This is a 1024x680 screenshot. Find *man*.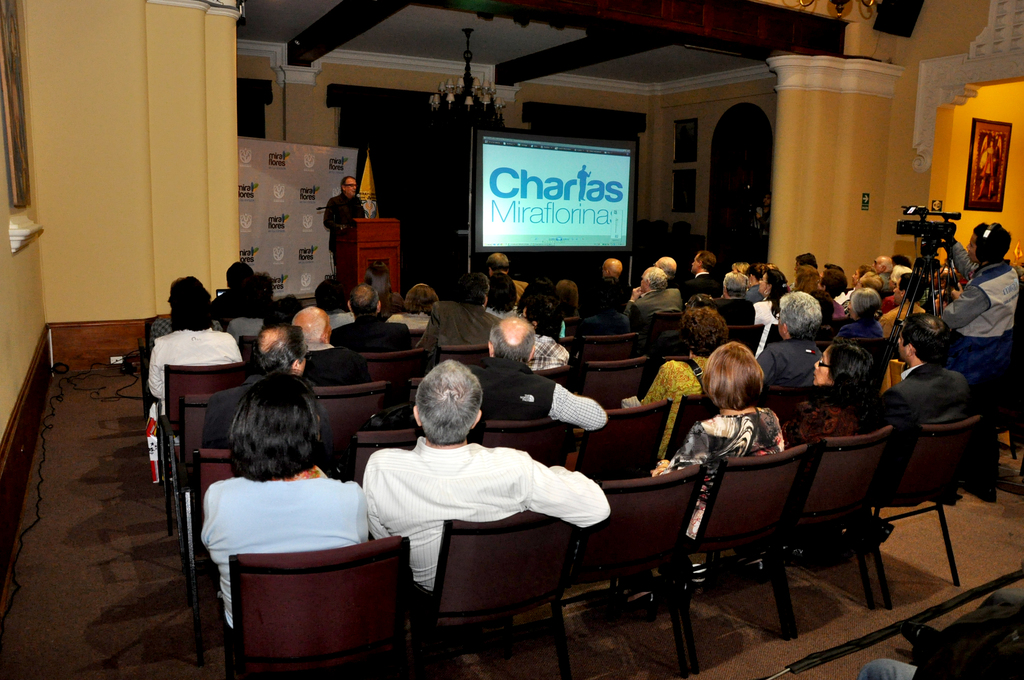
Bounding box: x1=212 y1=259 x2=257 y2=313.
